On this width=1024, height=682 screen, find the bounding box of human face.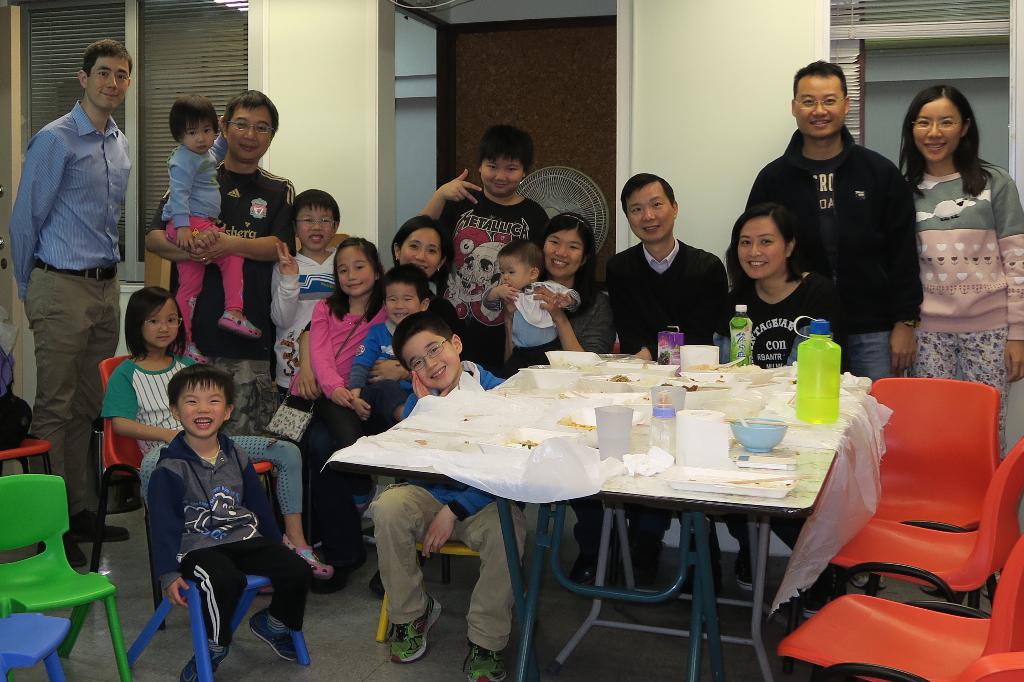
Bounding box: select_region(545, 228, 582, 278).
